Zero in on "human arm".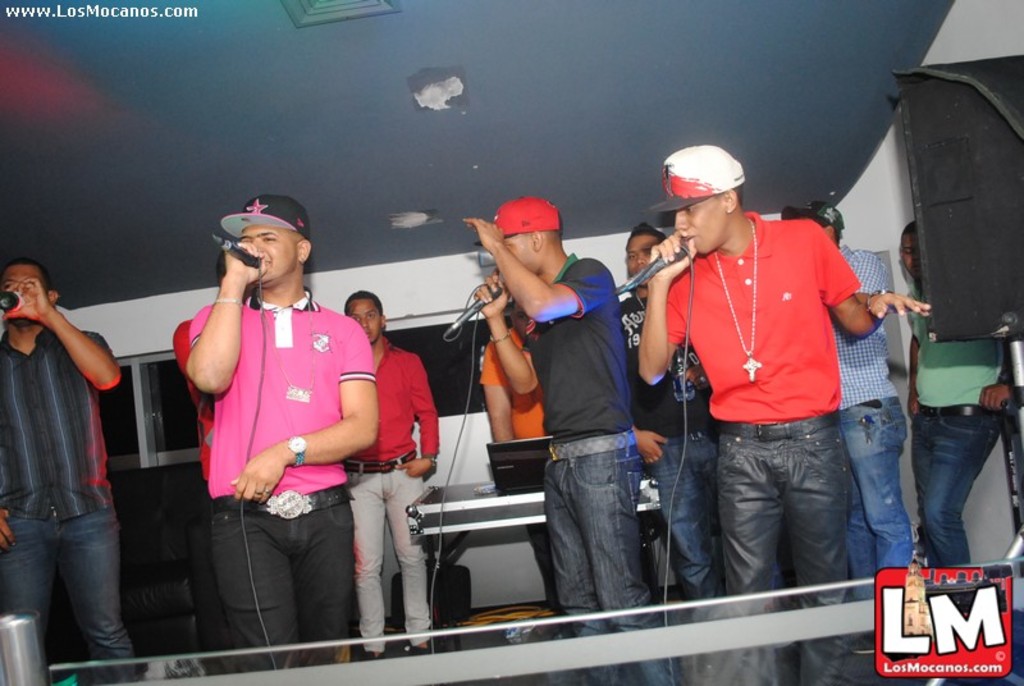
Zeroed in: rect(672, 216, 863, 347).
